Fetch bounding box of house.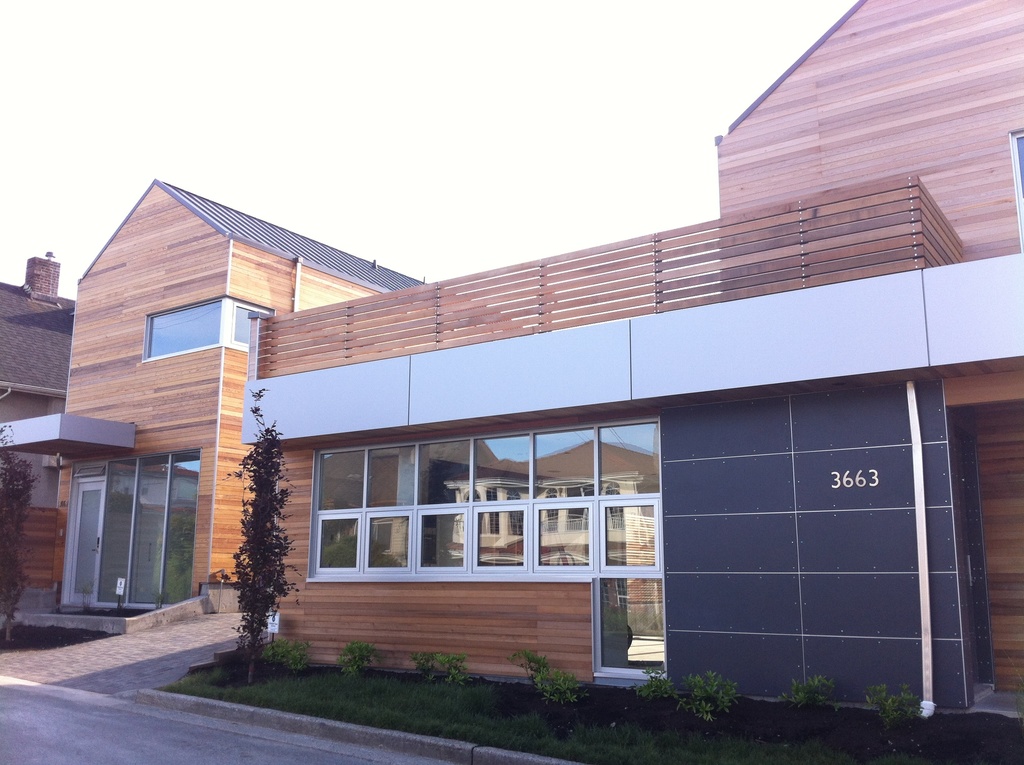
Bbox: rect(63, 113, 993, 729).
